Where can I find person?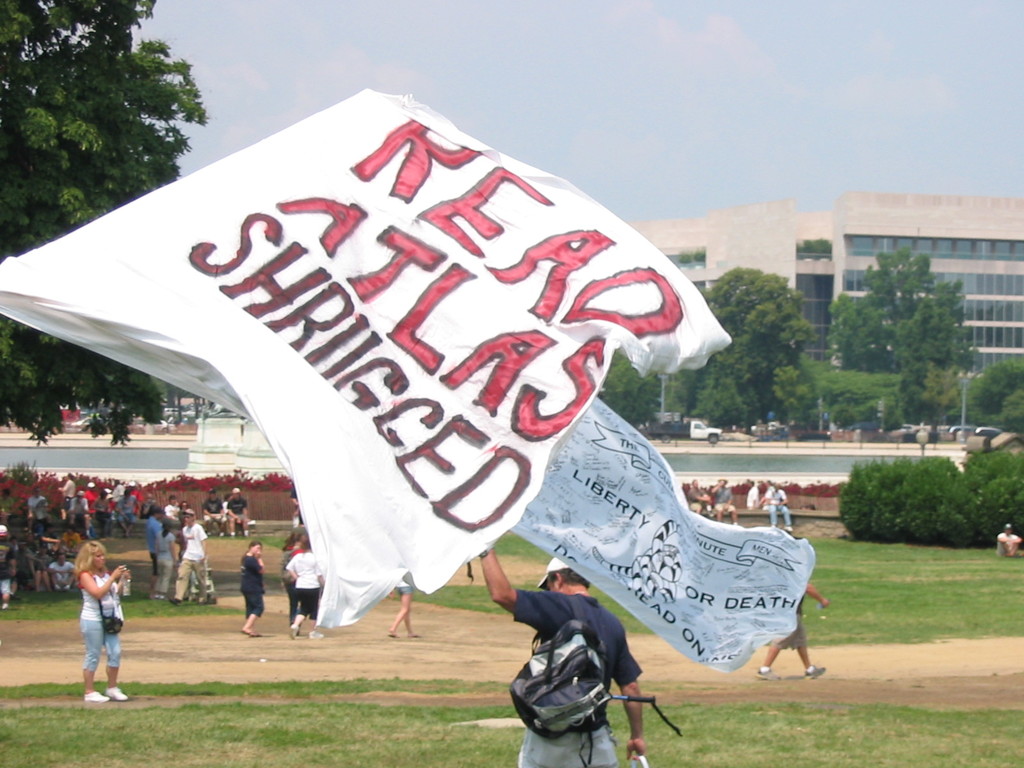
You can find it at 287,533,331,641.
